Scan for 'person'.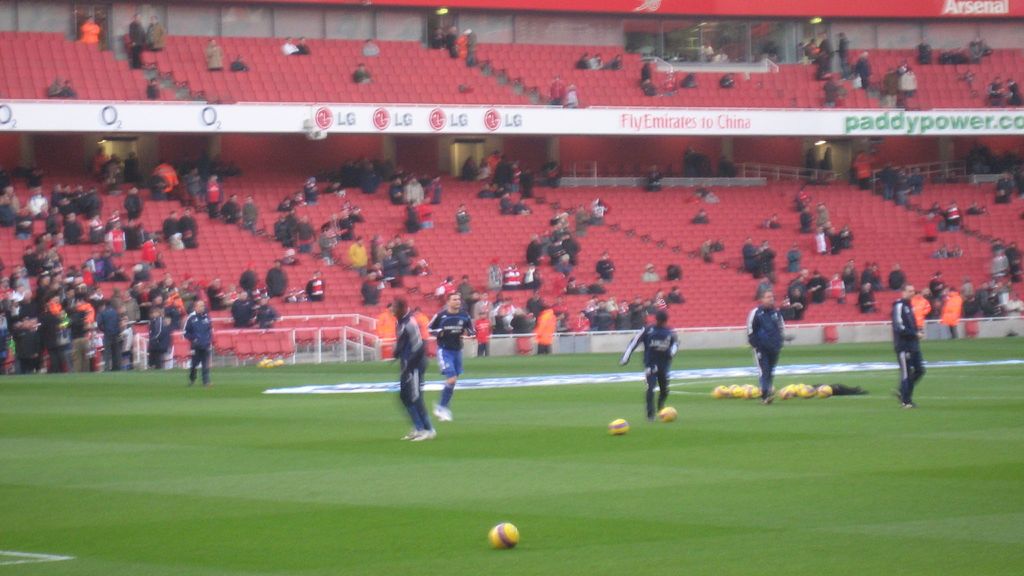
Scan result: x1=127 y1=11 x2=148 y2=70.
